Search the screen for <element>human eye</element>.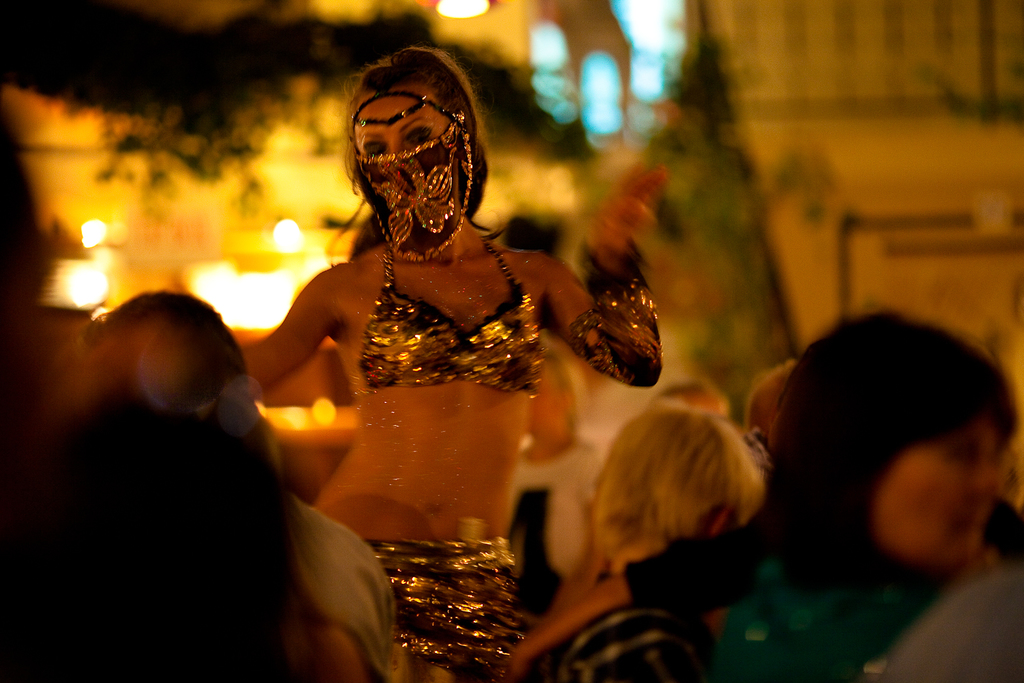
Found at bbox=[358, 141, 385, 157].
